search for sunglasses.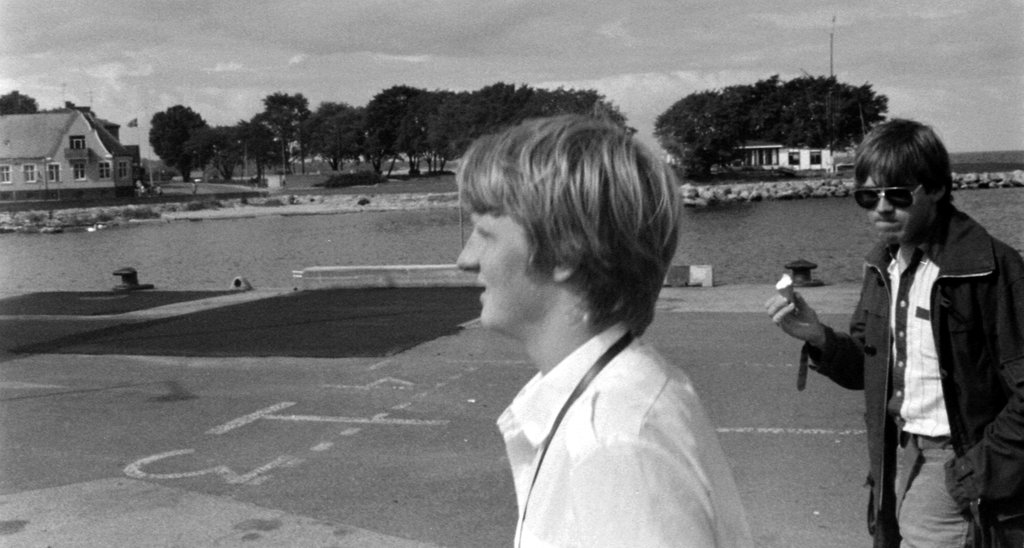
Found at rect(852, 181, 924, 208).
